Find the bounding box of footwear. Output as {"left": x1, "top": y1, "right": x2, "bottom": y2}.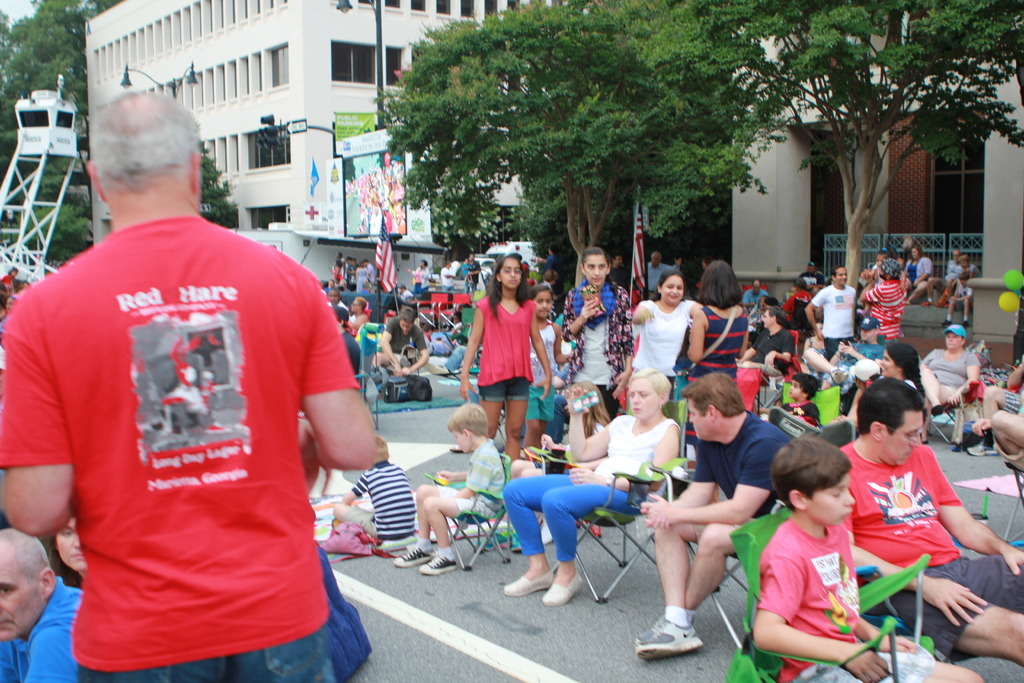
{"left": 503, "top": 565, "right": 554, "bottom": 598}.
